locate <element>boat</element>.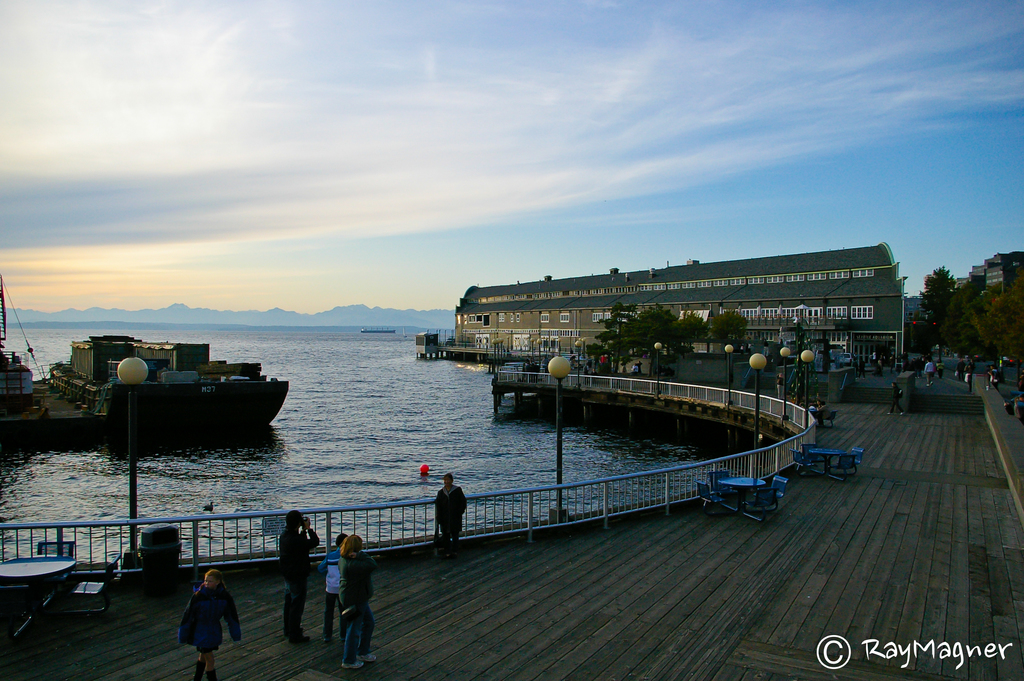
Bounding box: <box>54,320,292,438</box>.
